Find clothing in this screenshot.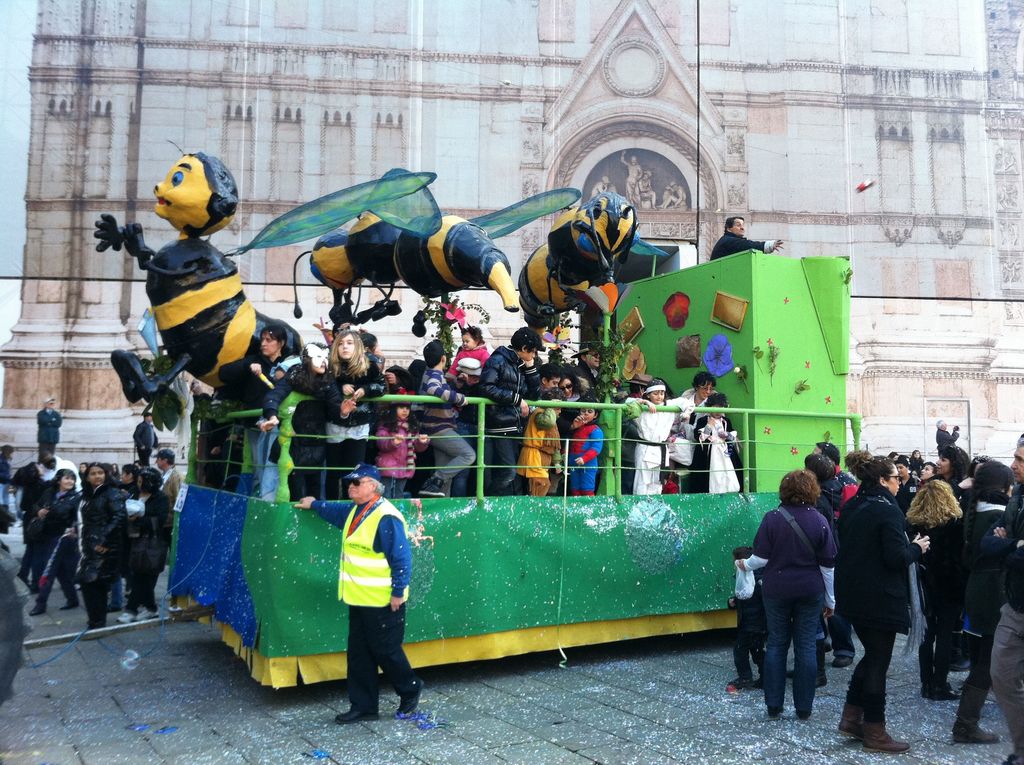
The bounding box for clothing is {"x1": 911, "y1": 477, "x2": 961, "y2": 532}.
